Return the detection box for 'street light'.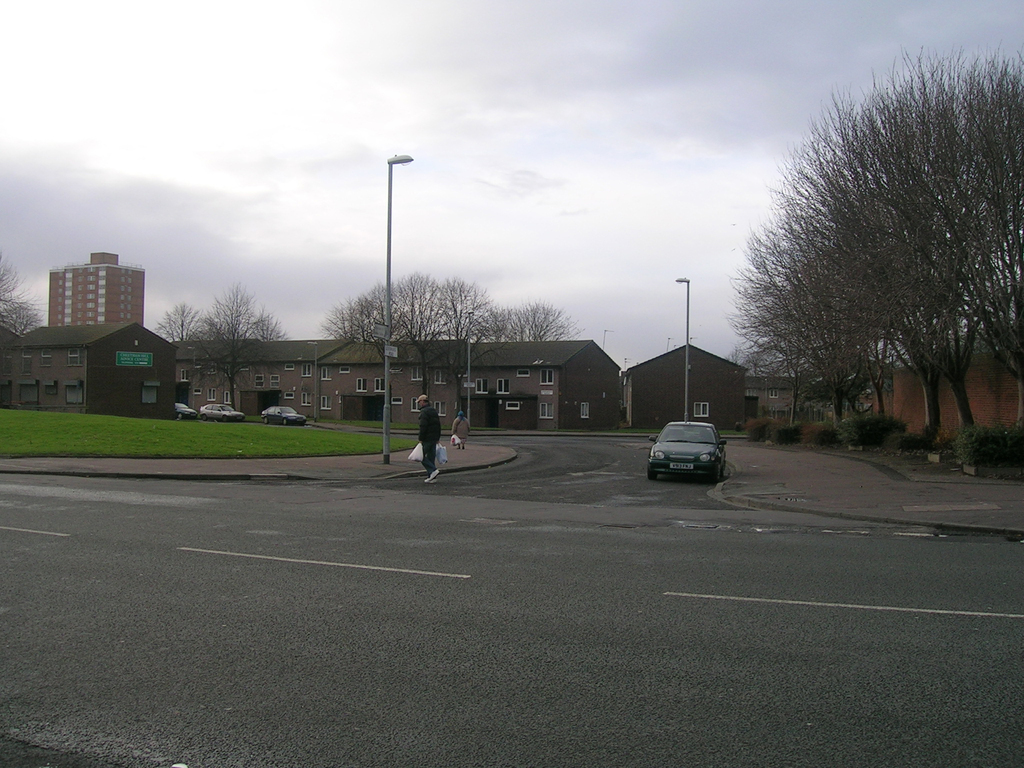
rect(673, 275, 693, 420).
